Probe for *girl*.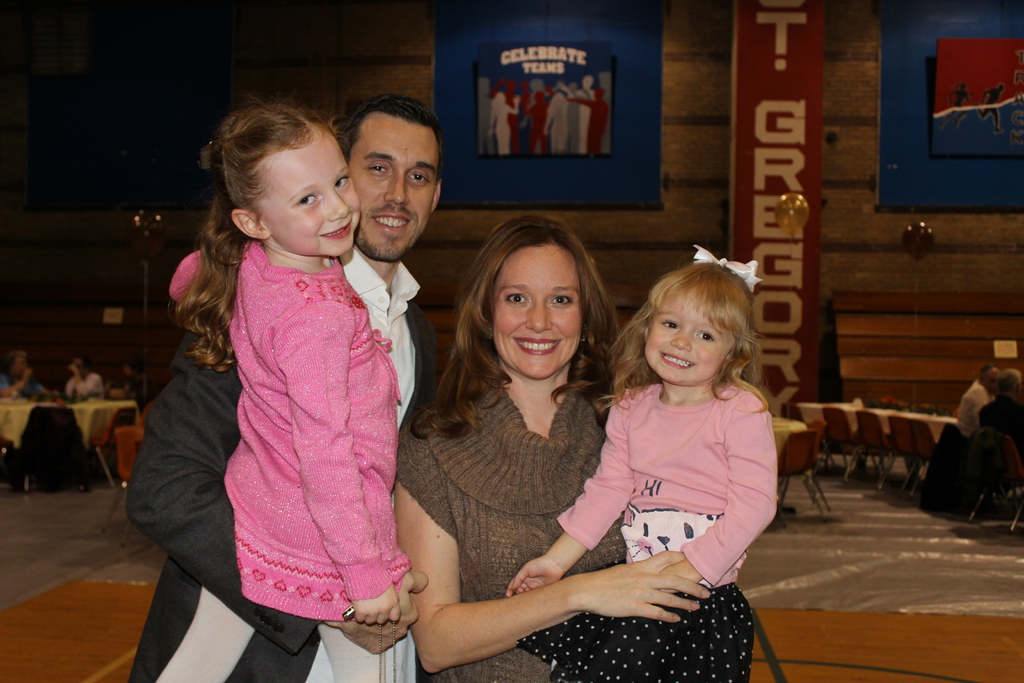
Probe result: 157:104:417:682.
